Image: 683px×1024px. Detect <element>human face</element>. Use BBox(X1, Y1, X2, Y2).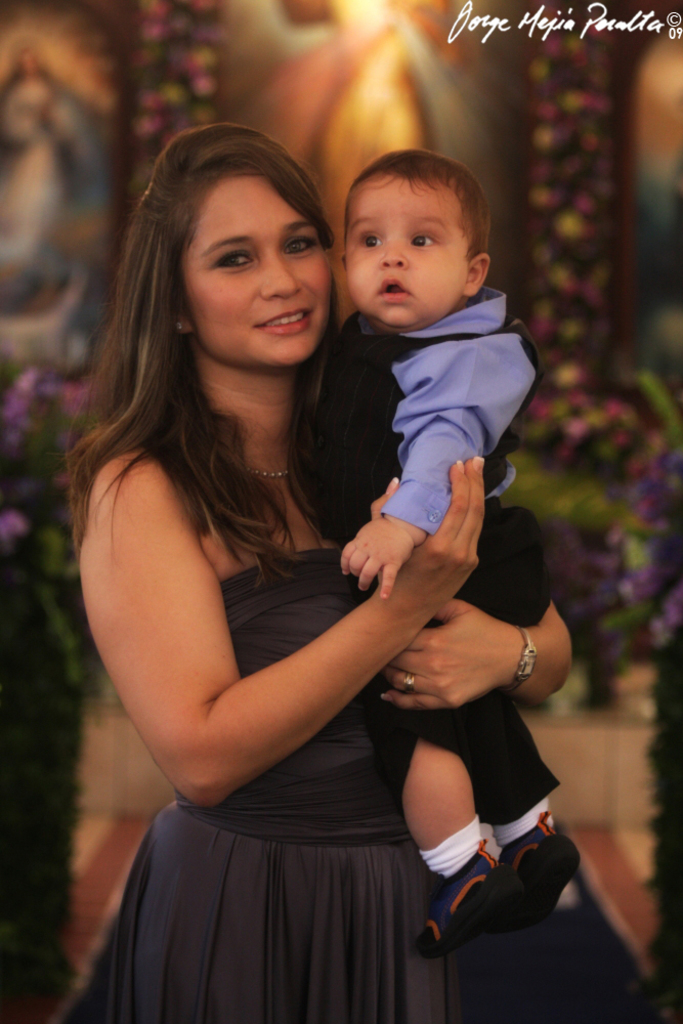
BBox(343, 176, 469, 336).
